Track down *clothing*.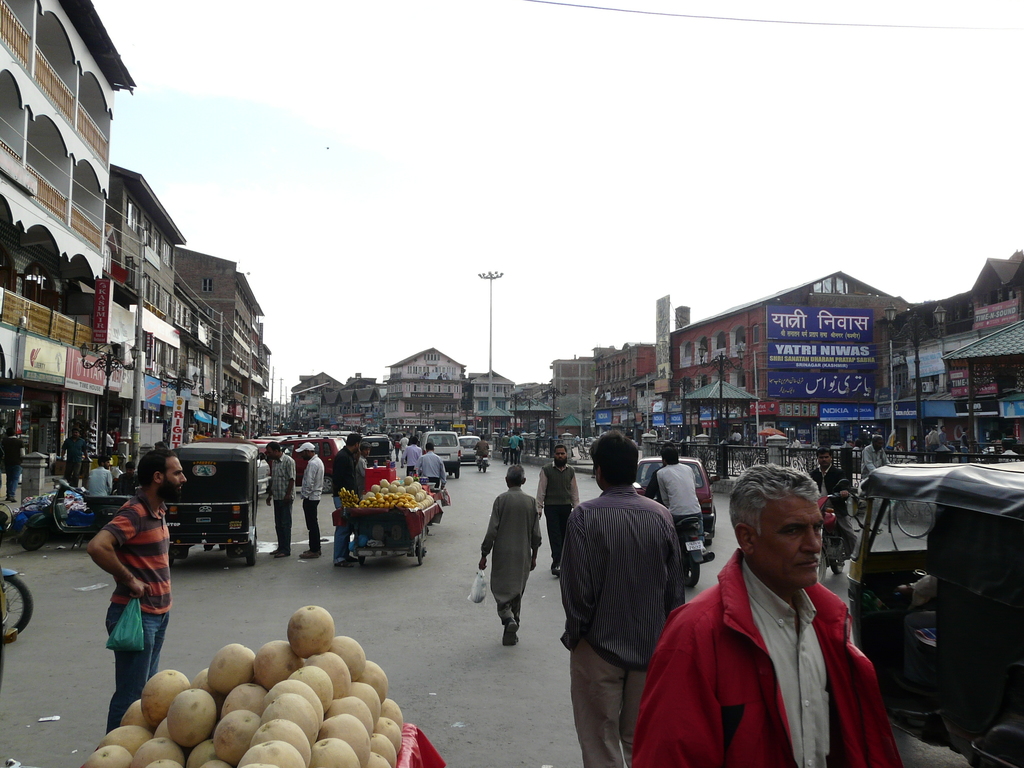
Tracked to 533/460/579/567.
